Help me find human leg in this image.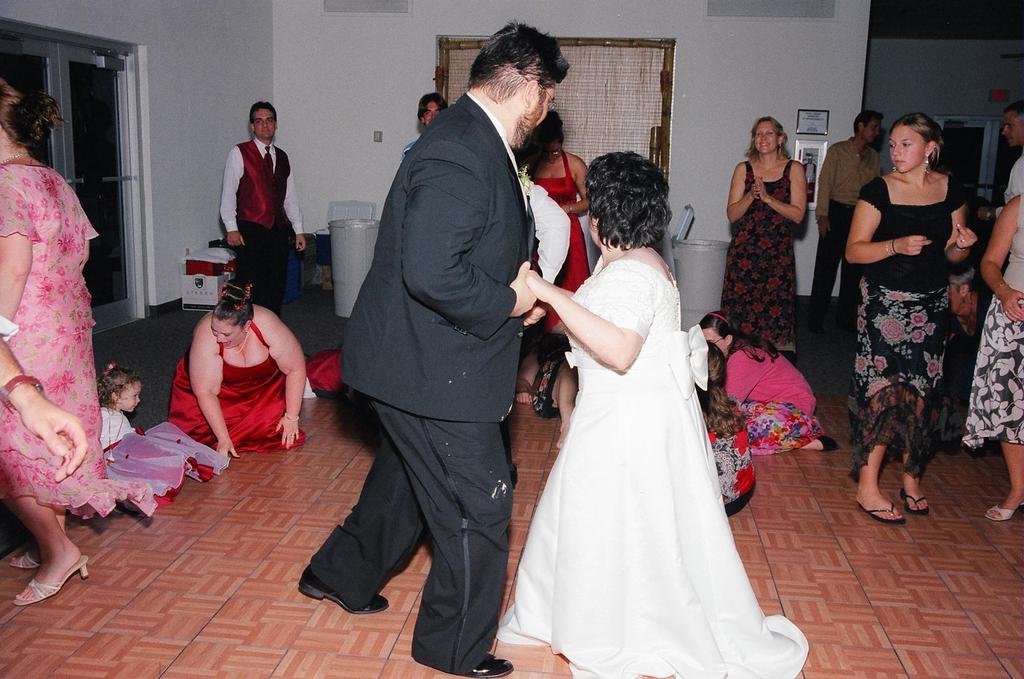
Found it: [left=814, top=200, right=848, bottom=331].
